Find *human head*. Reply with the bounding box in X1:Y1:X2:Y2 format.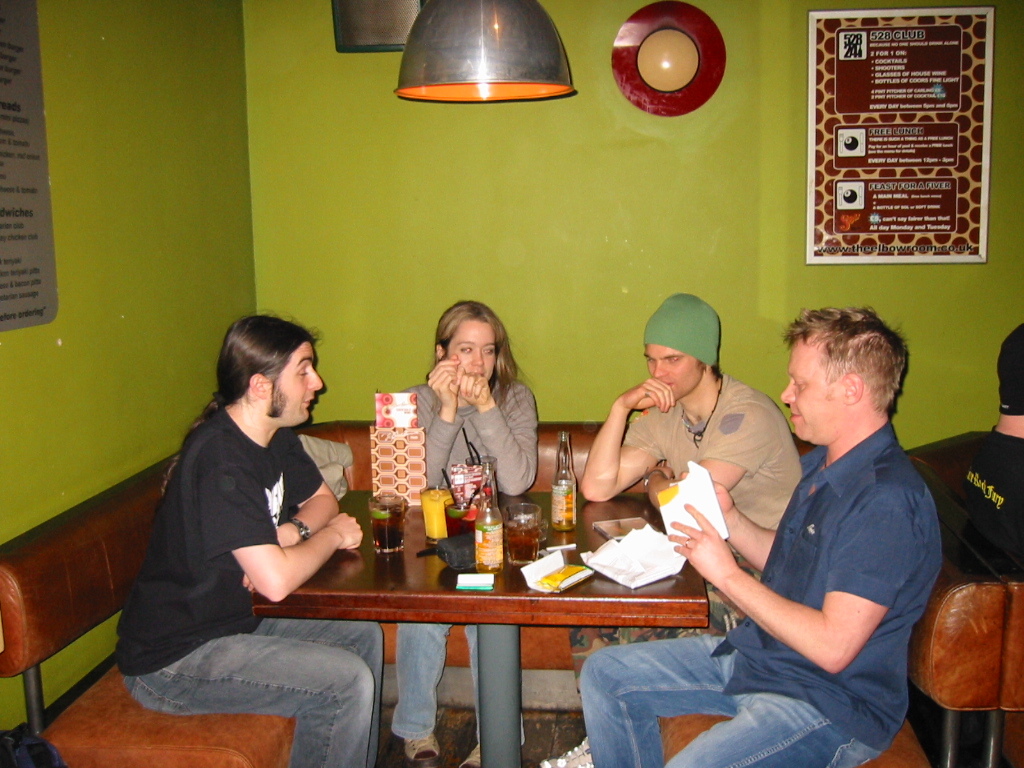
214:313:328:432.
